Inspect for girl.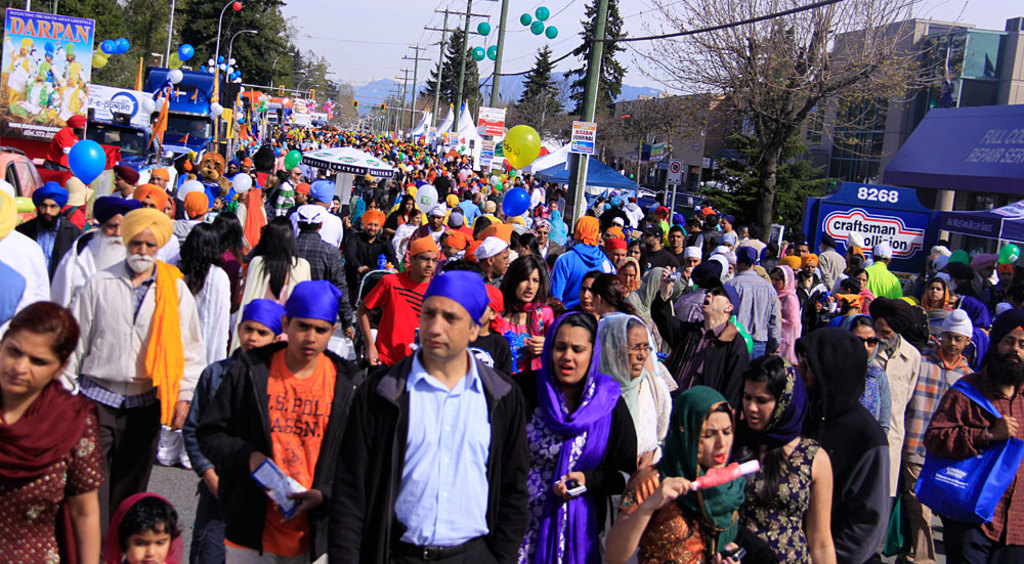
Inspection: bbox=[104, 493, 184, 563].
